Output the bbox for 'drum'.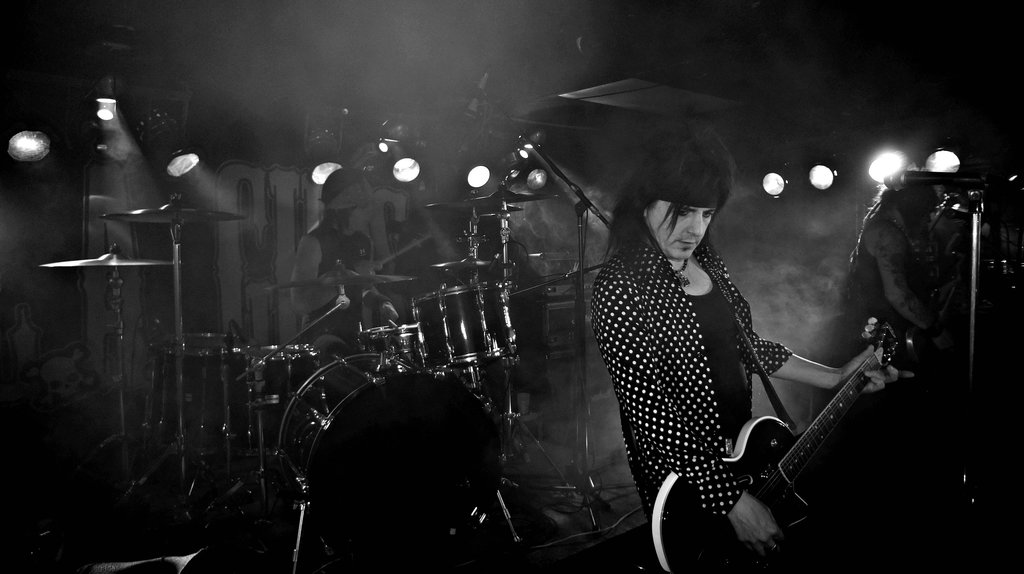
detection(138, 328, 261, 482).
